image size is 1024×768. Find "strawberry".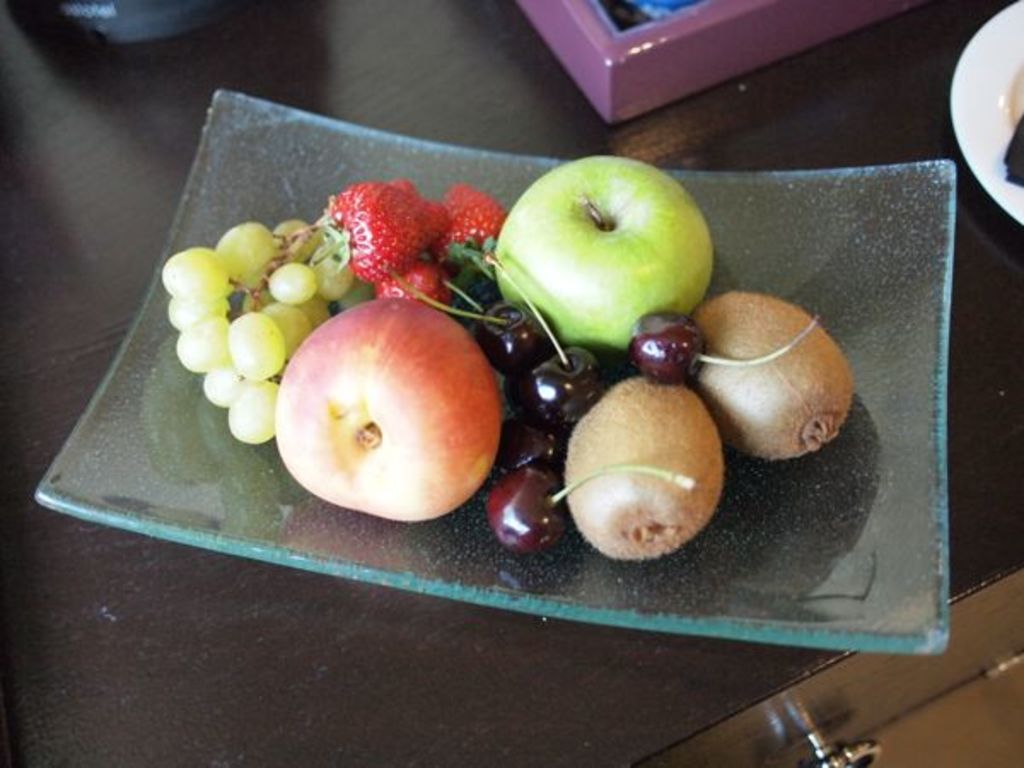
x1=422, y1=177, x2=500, y2=266.
